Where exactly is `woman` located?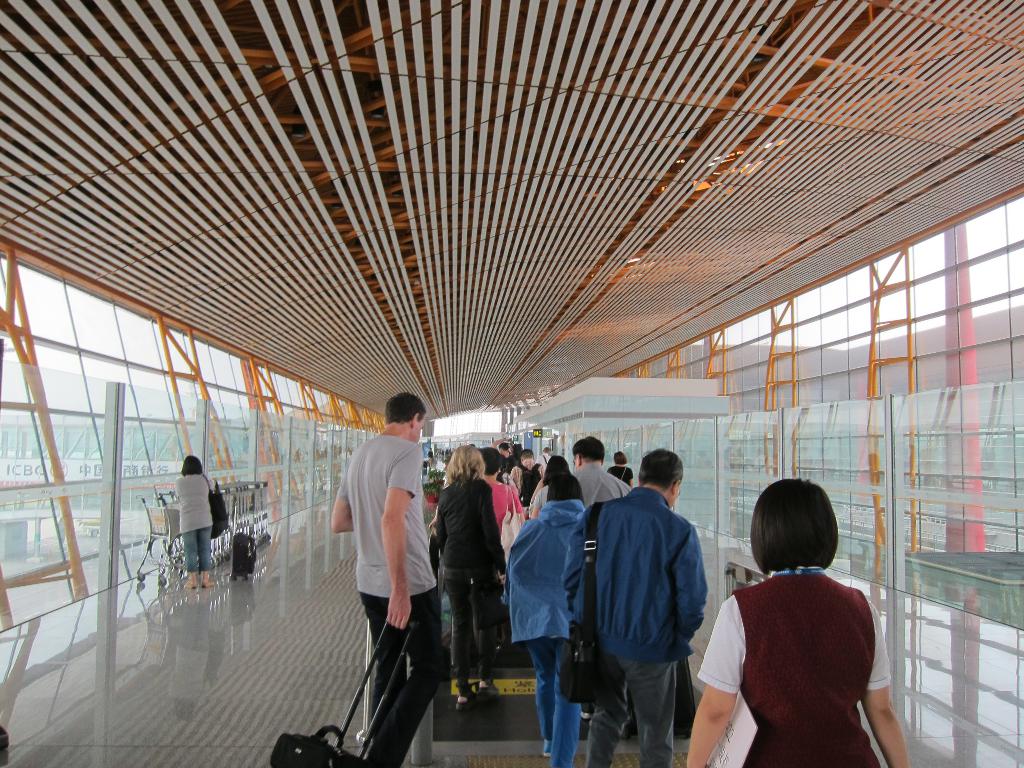
Its bounding box is detection(684, 479, 911, 767).
